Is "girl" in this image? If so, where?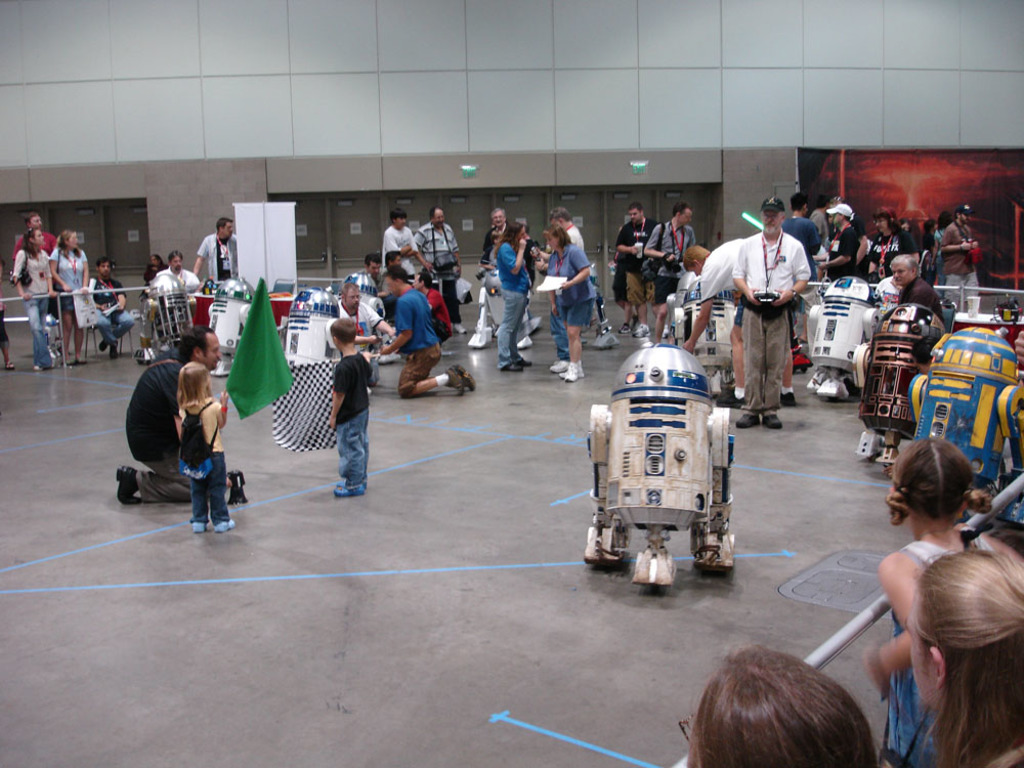
Yes, at left=913, top=553, right=1023, bottom=767.
